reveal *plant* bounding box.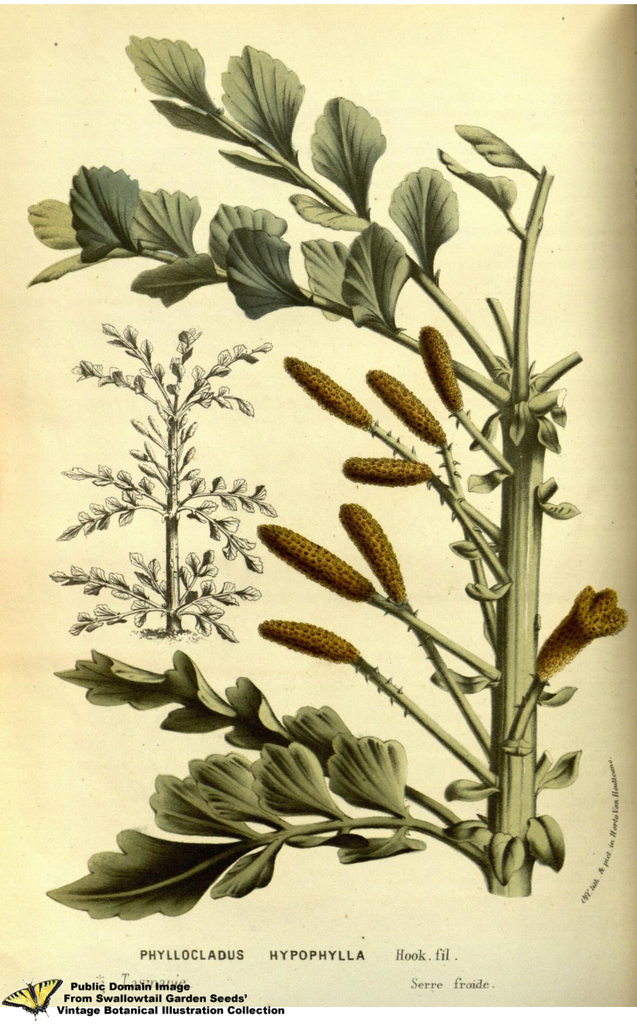
Revealed: (x1=15, y1=28, x2=636, y2=920).
